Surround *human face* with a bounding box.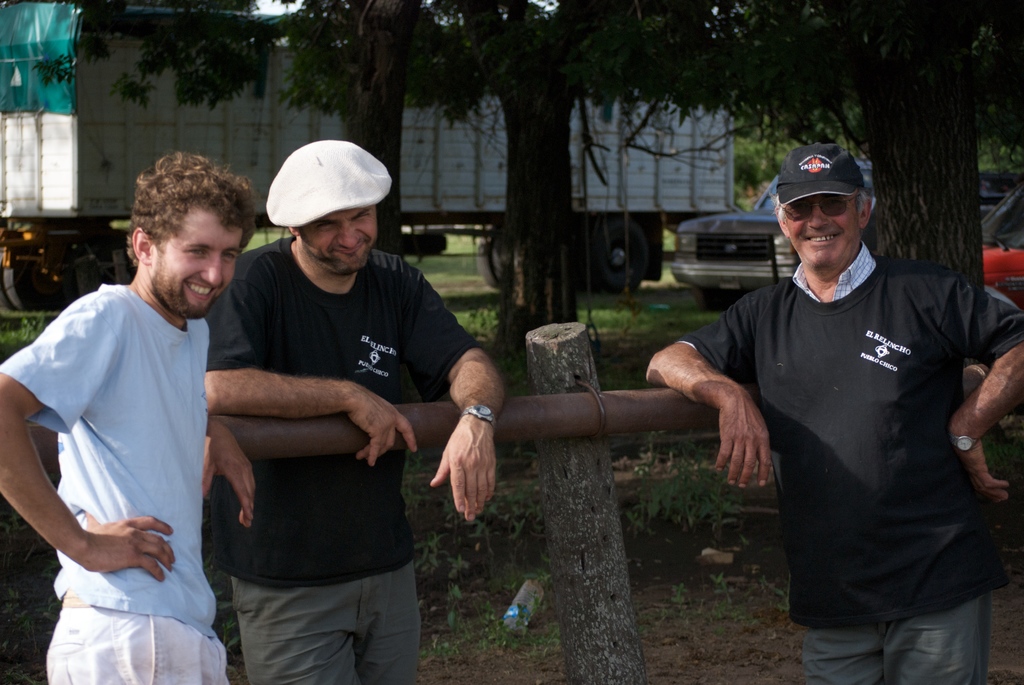
[298,201,388,270].
